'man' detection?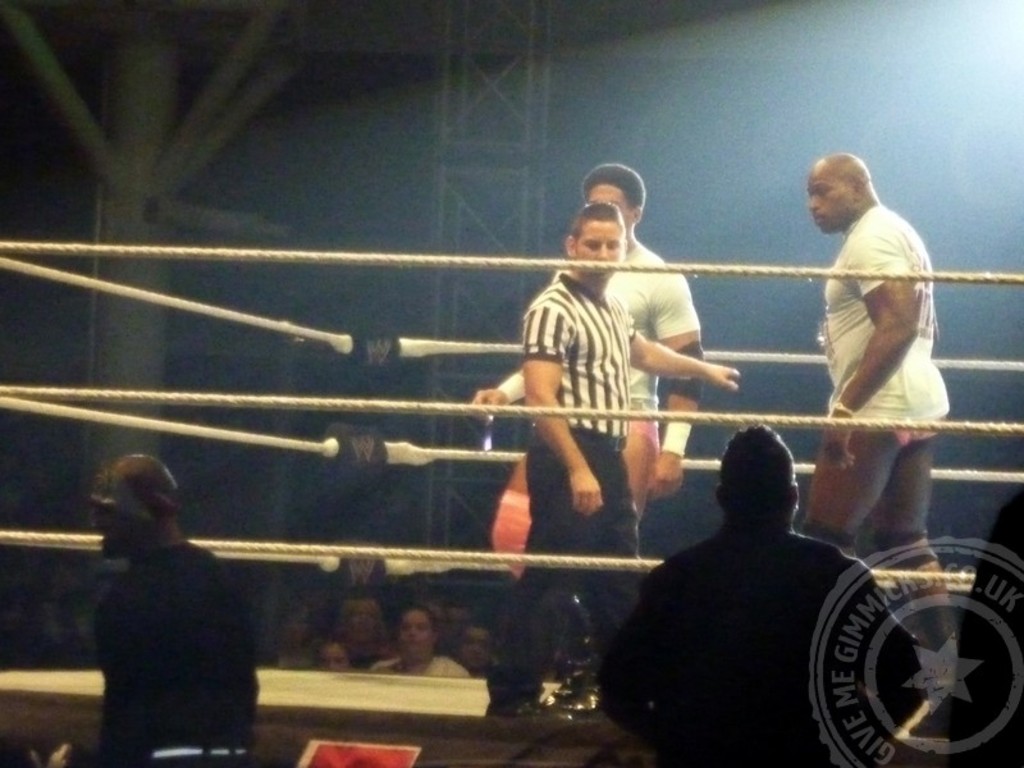
locate(481, 204, 742, 721)
